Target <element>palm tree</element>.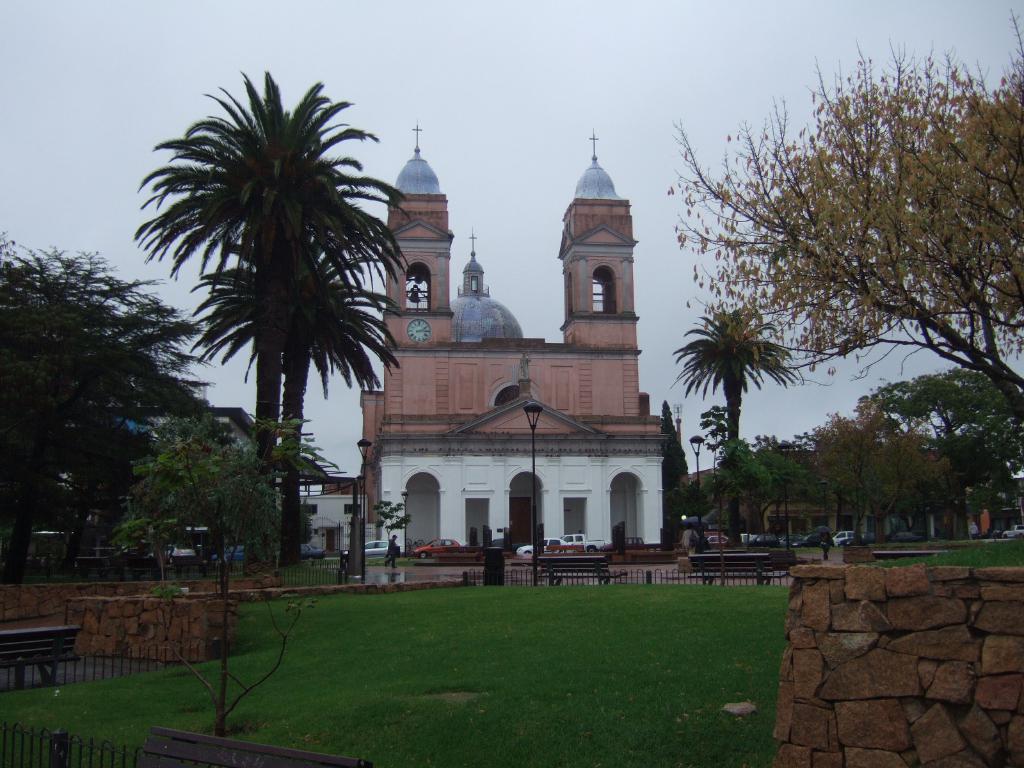
Target region: detection(186, 236, 403, 572).
